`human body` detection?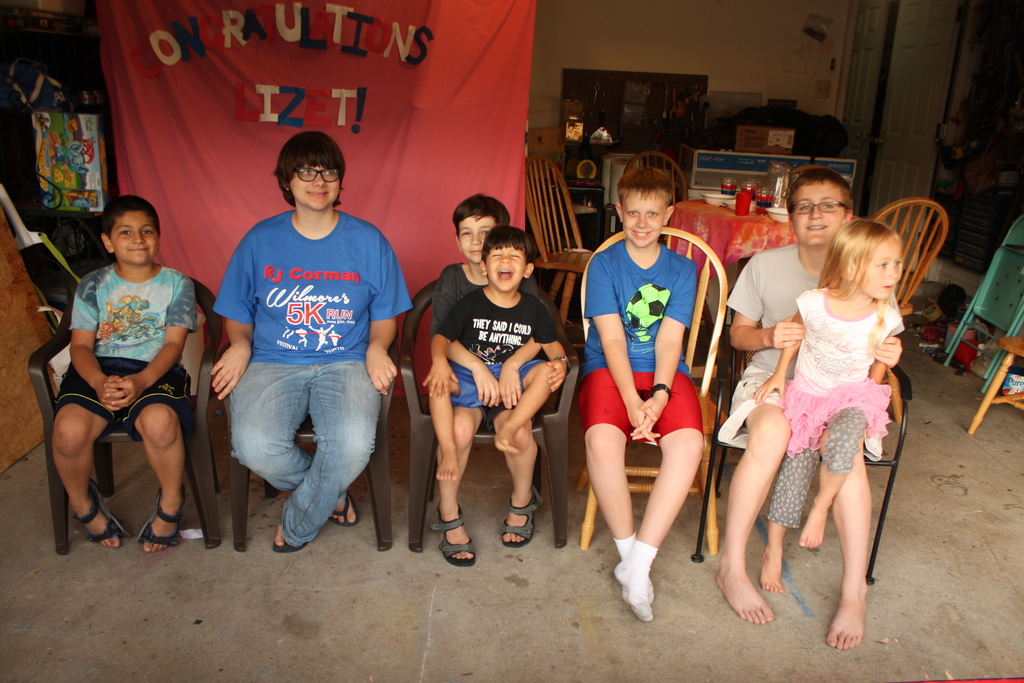
<region>456, 231, 563, 466</region>
